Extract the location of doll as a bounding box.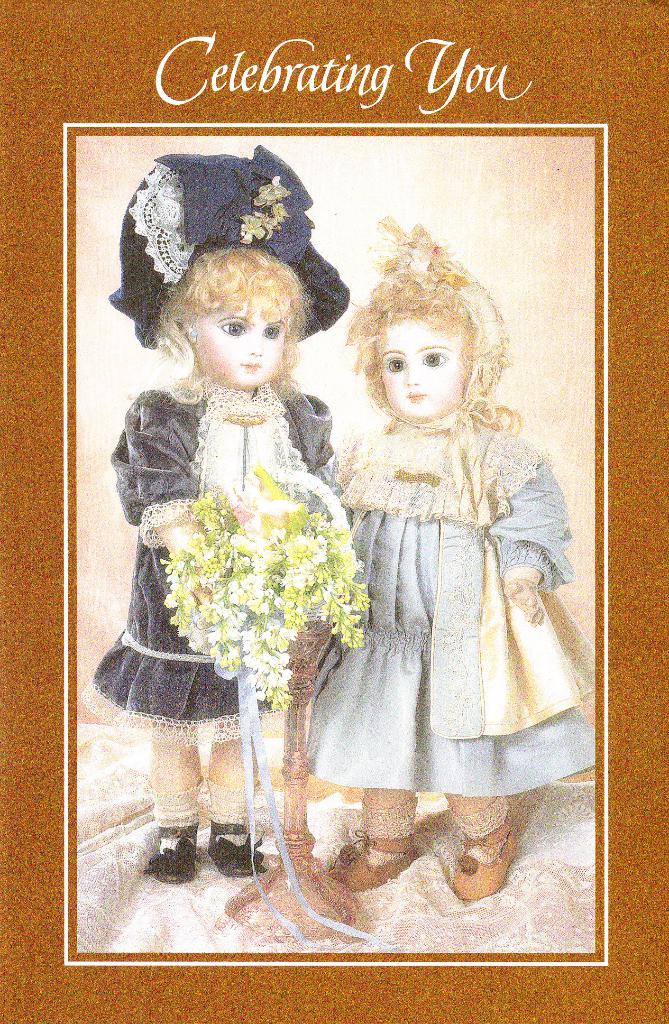
bbox=[292, 230, 607, 906].
